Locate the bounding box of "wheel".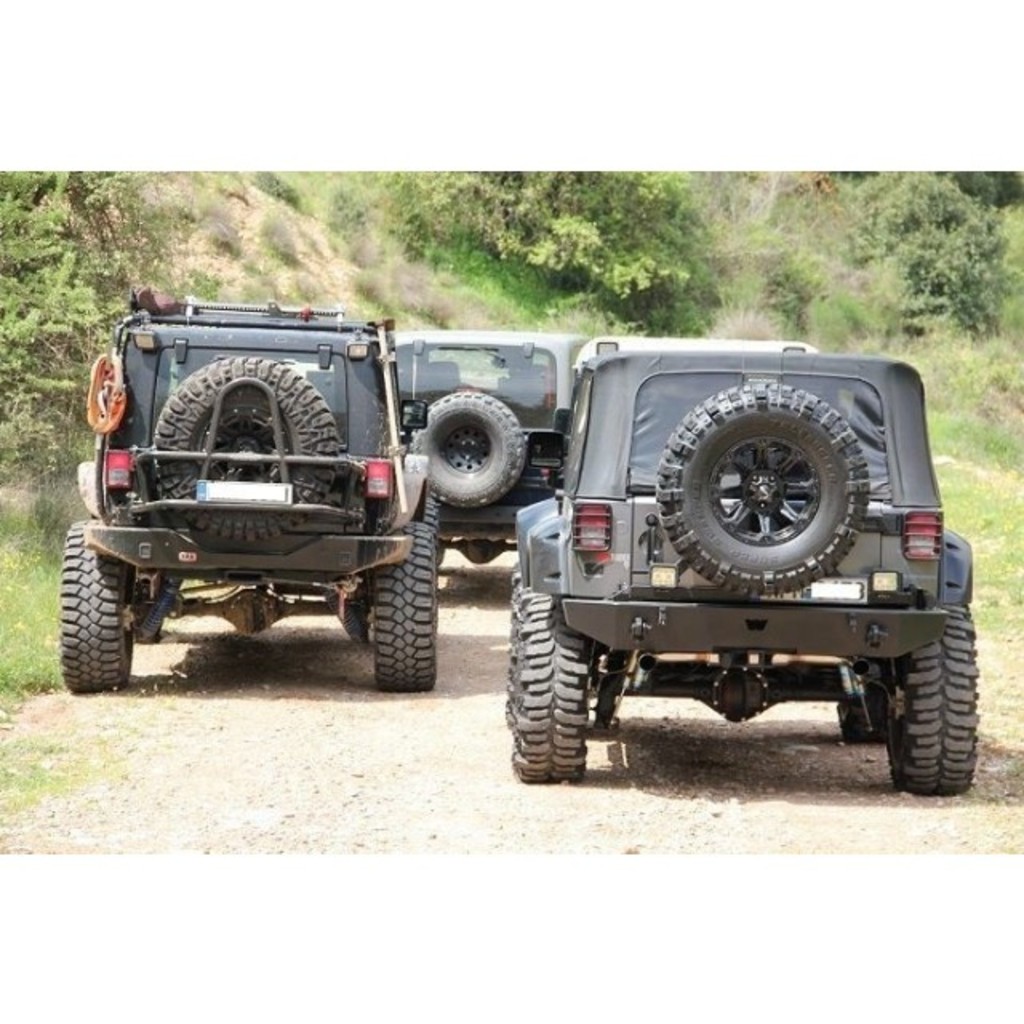
Bounding box: bbox=[344, 595, 373, 646].
